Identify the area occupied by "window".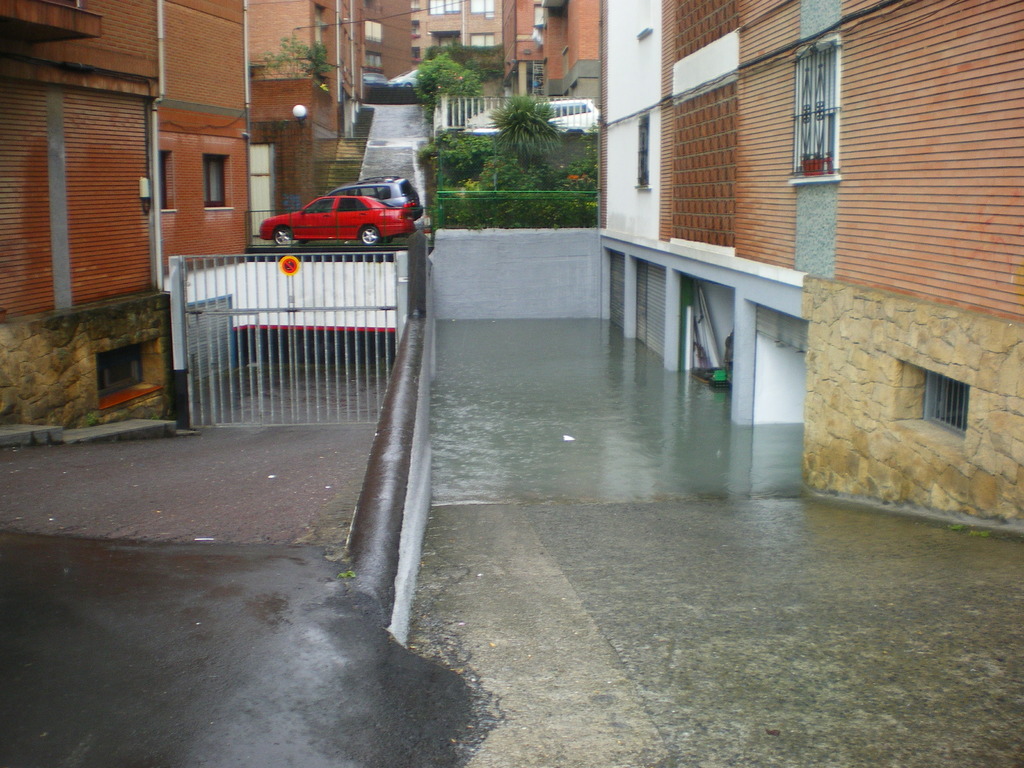
Area: [0,0,108,49].
